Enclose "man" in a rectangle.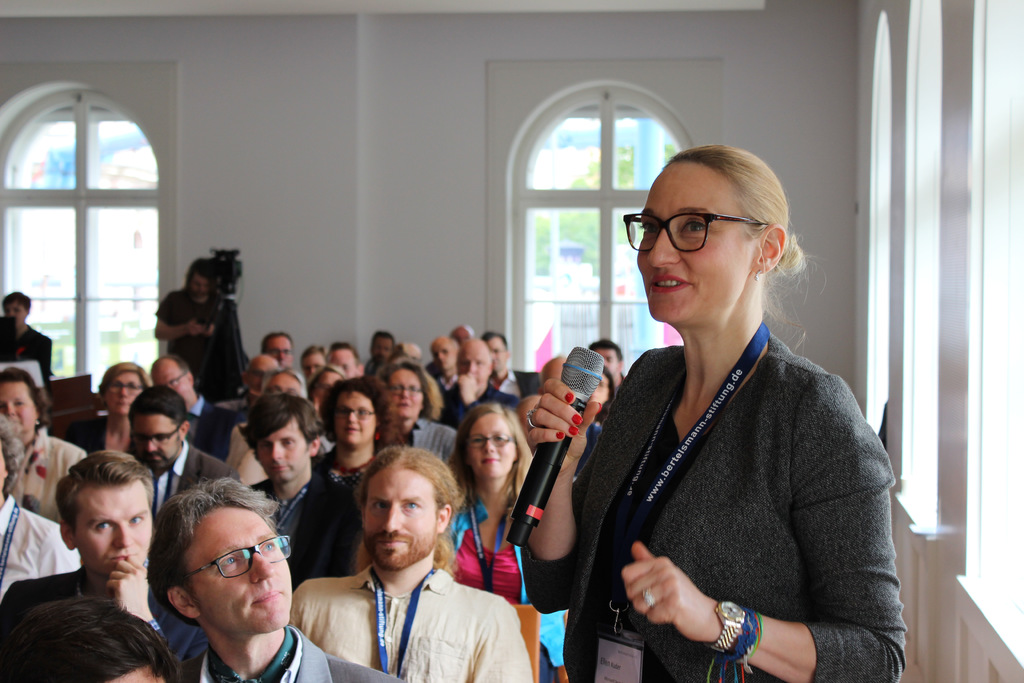
left=0, top=290, right=58, bottom=394.
